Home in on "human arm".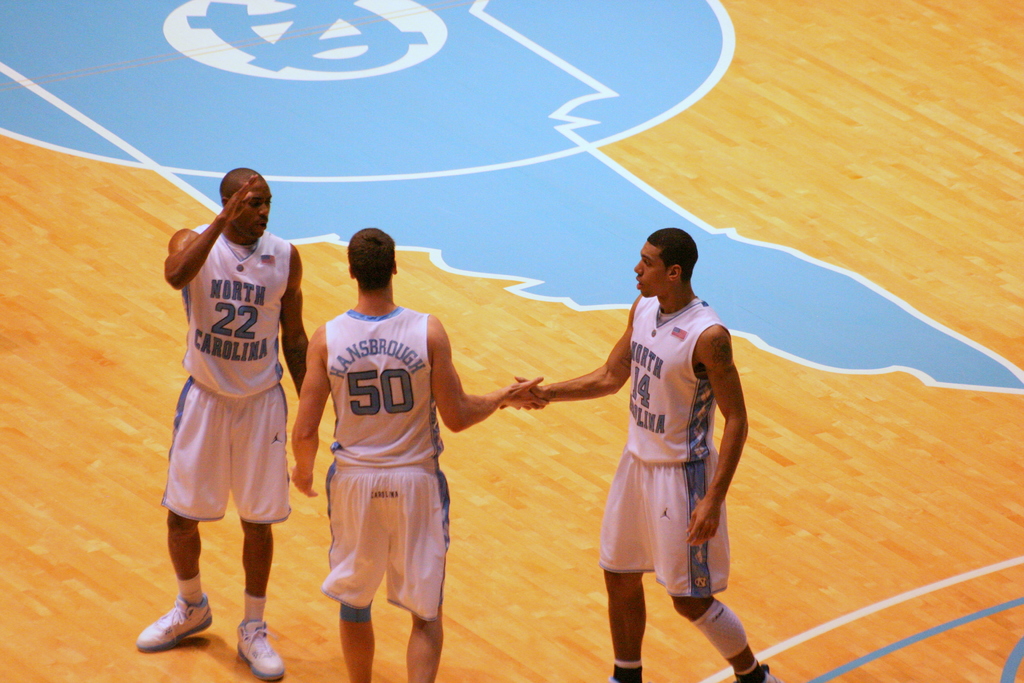
Homed in at 430, 312, 551, 434.
